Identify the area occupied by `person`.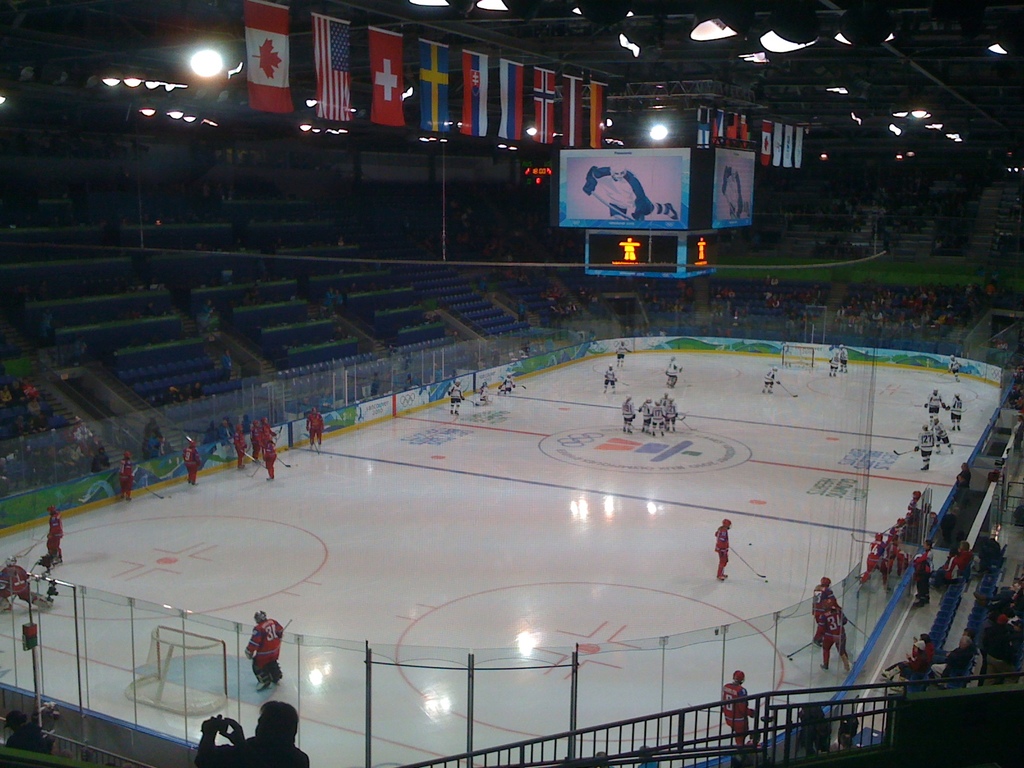
Area: select_region(668, 358, 686, 387).
